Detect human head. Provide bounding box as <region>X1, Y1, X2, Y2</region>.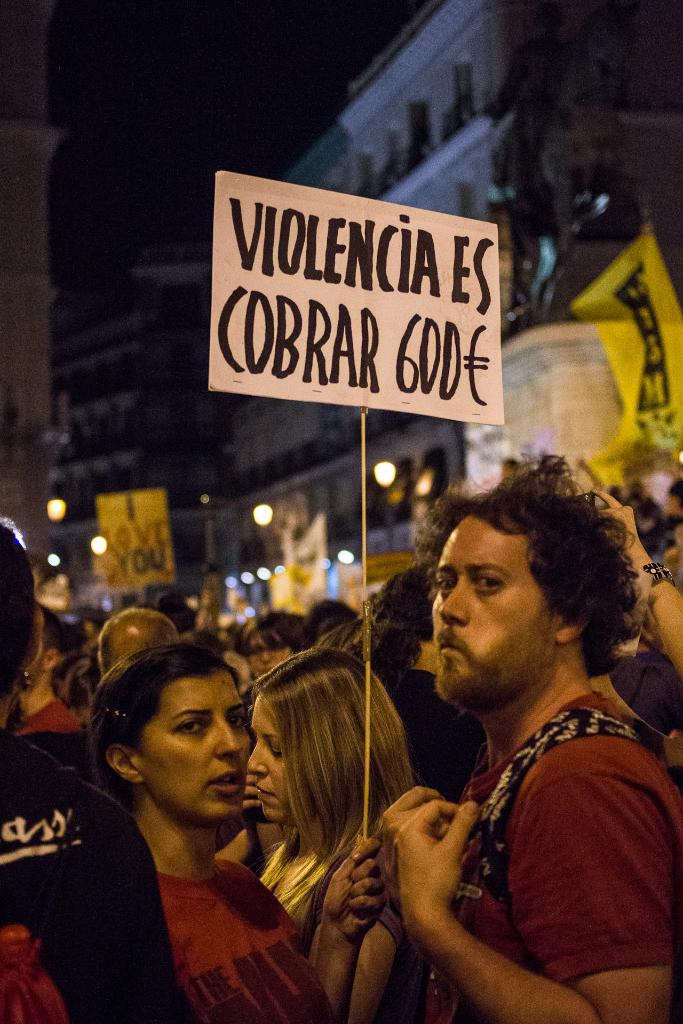
<region>86, 641, 249, 834</region>.
